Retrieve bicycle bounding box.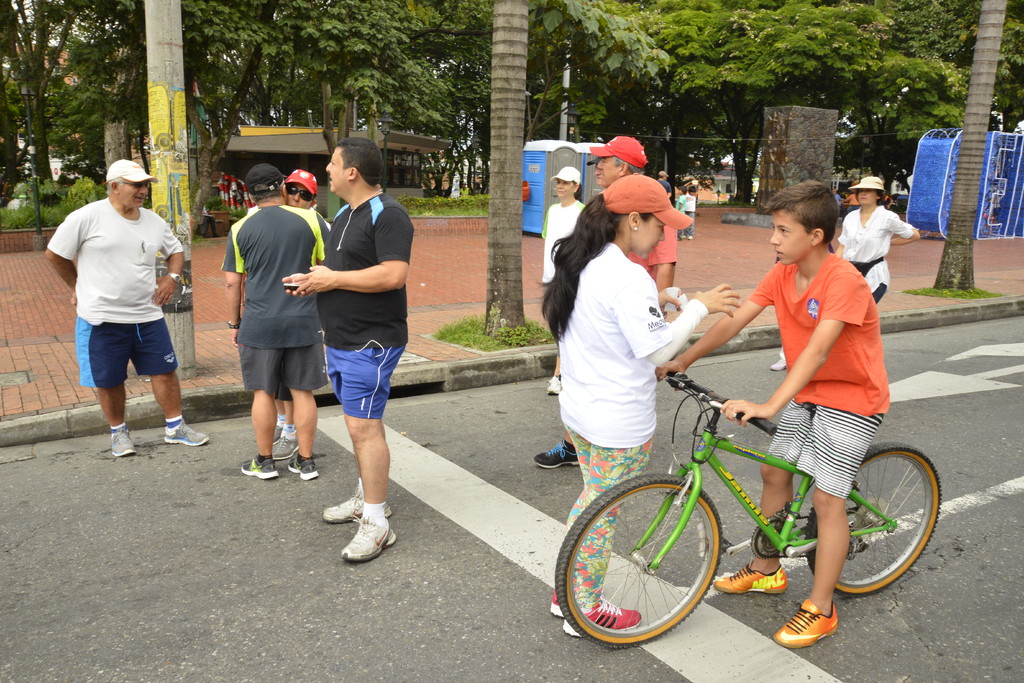
Bounding box: locate(562, 345, 944, 653).
